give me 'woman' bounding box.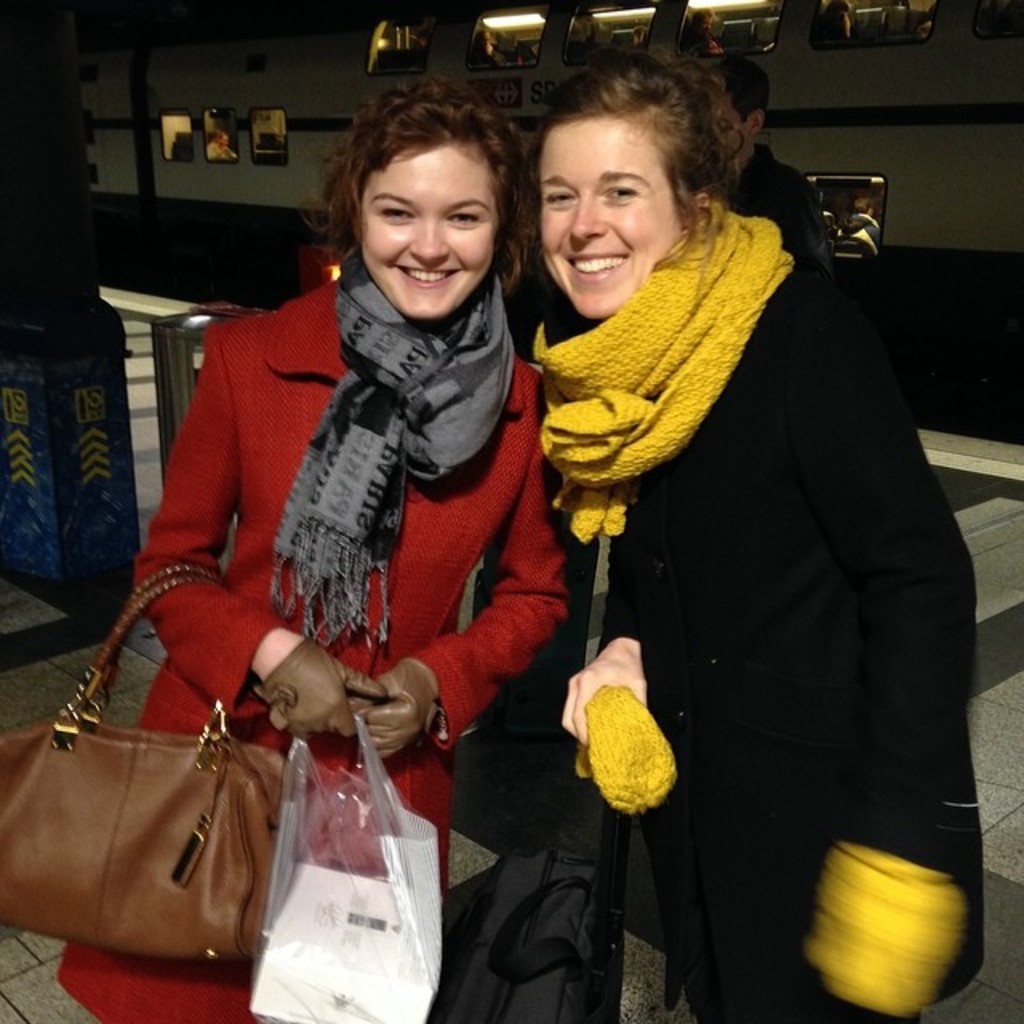
pyautogui.locateOnScreen(115, 90, 654, 1005).
